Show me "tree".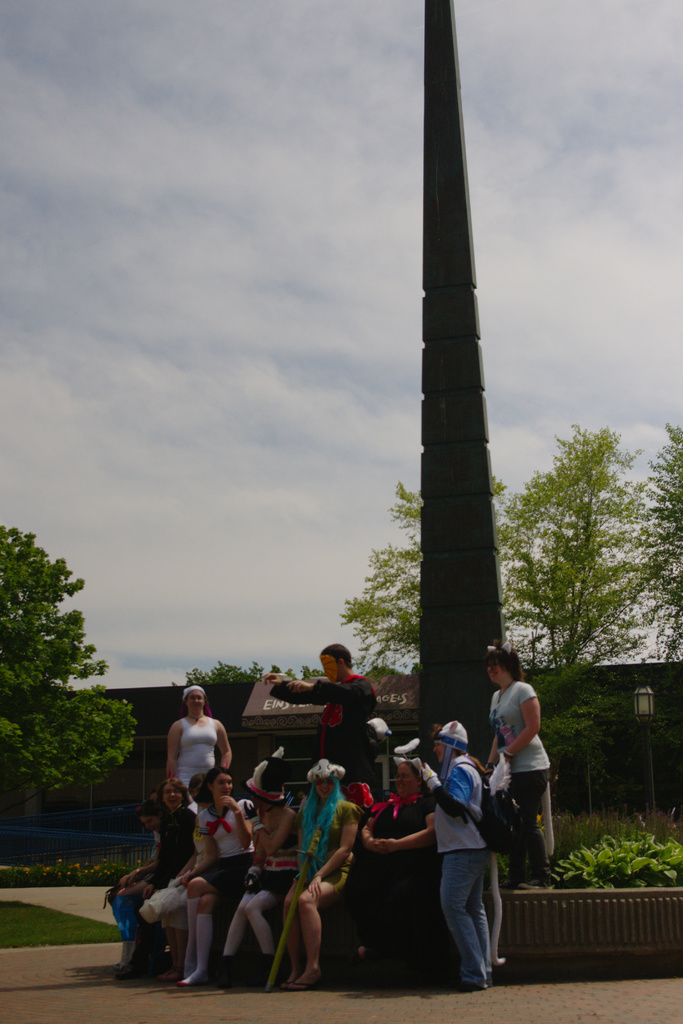
"tree" is here: (x1=528, y1=659, x2=623, y2=824).
